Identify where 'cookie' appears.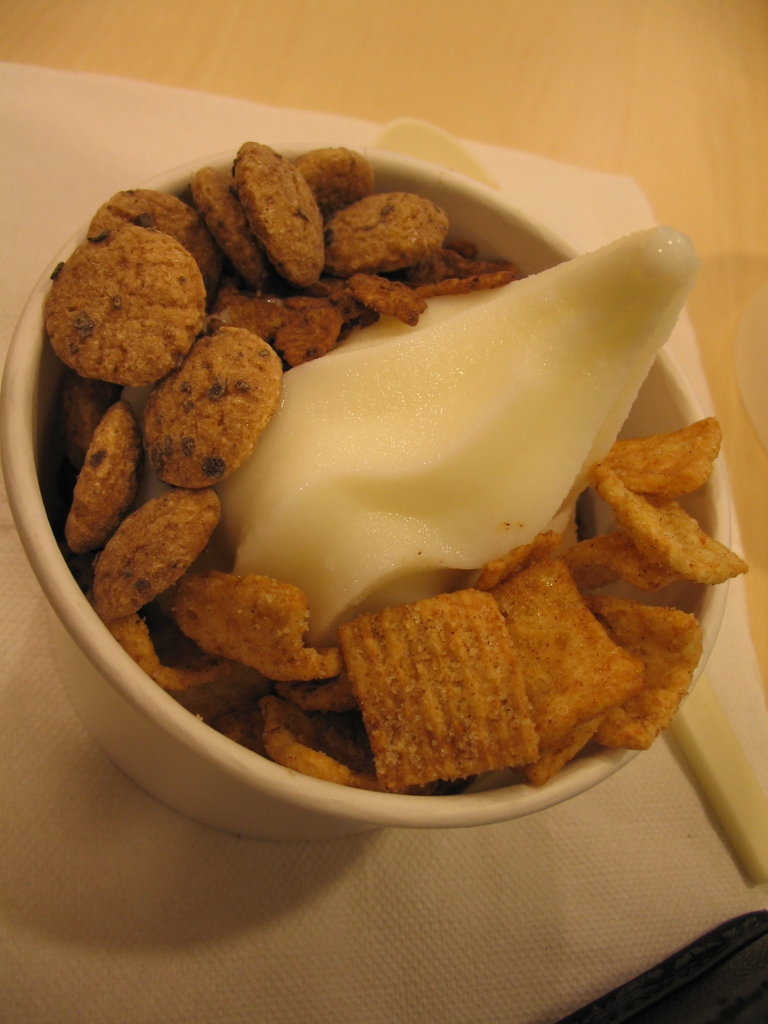
Appears at (322,193,453,279).
